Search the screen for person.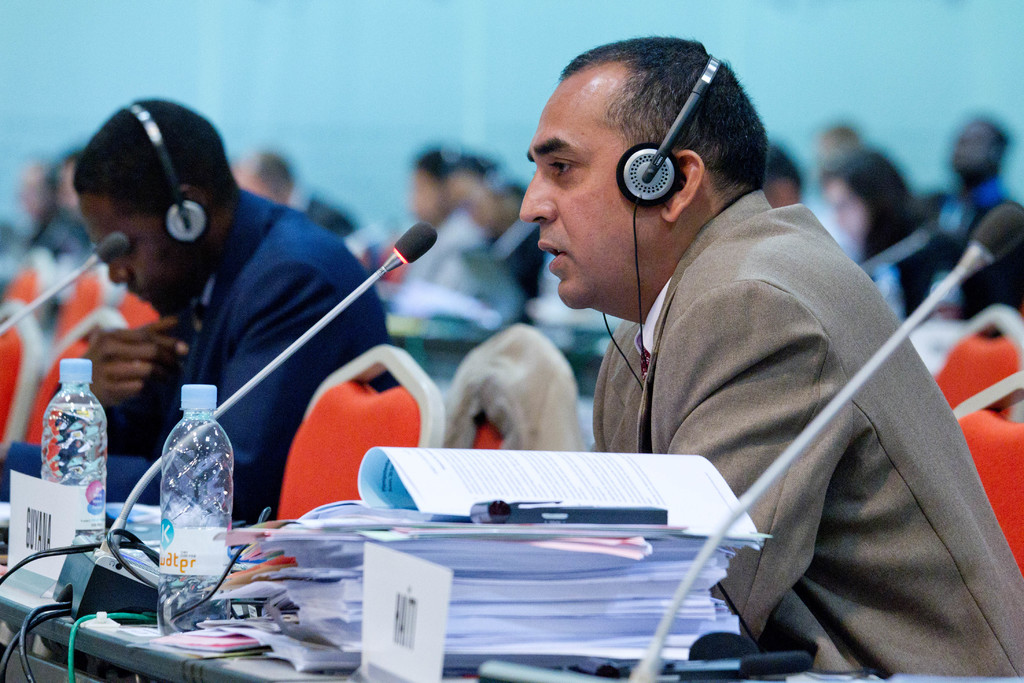
Found at (519,39,1023,677).
